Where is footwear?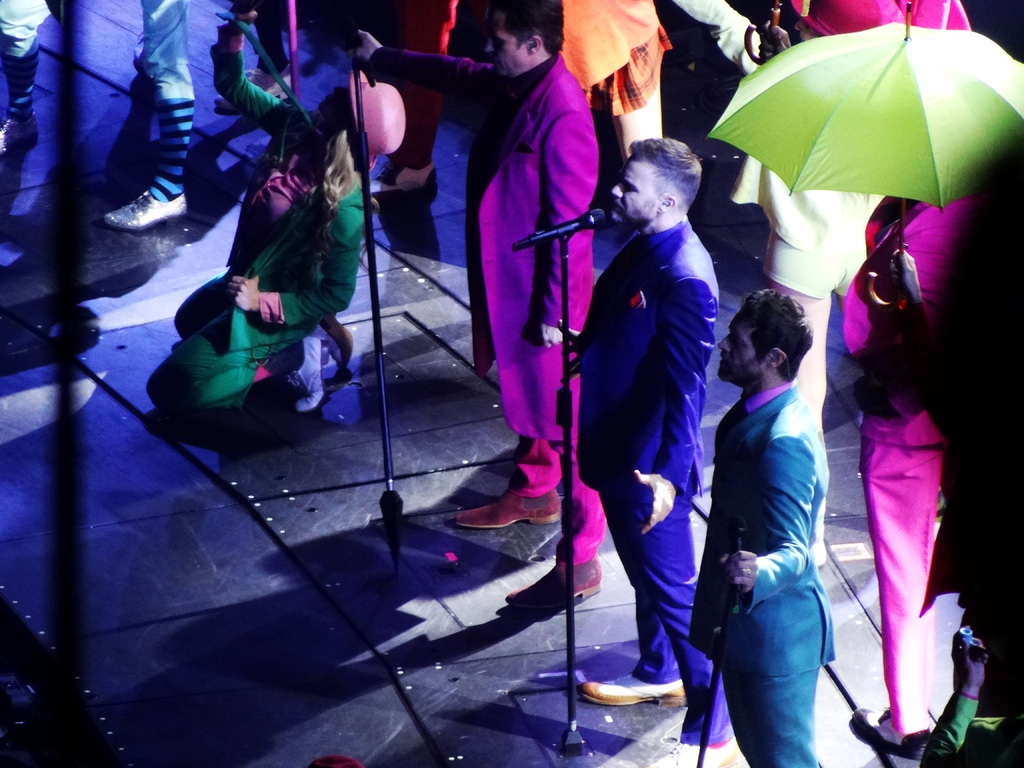
847, 705, 931, 760.
